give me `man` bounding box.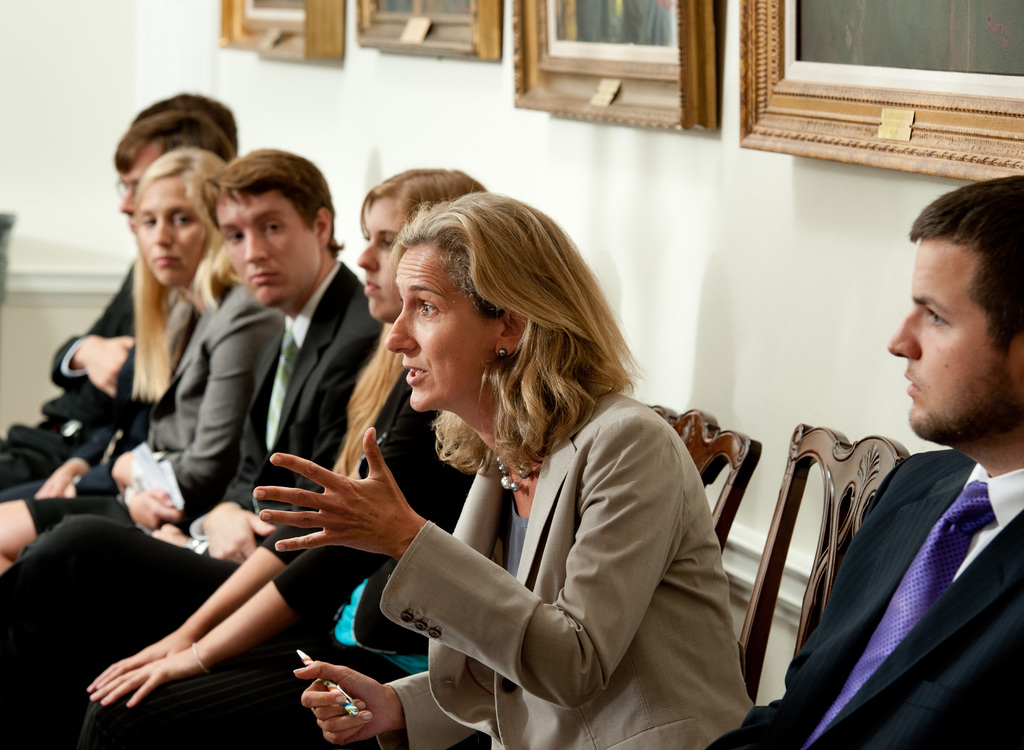
pyautogui.locateOnScreen(0, 149, 385, 574).
